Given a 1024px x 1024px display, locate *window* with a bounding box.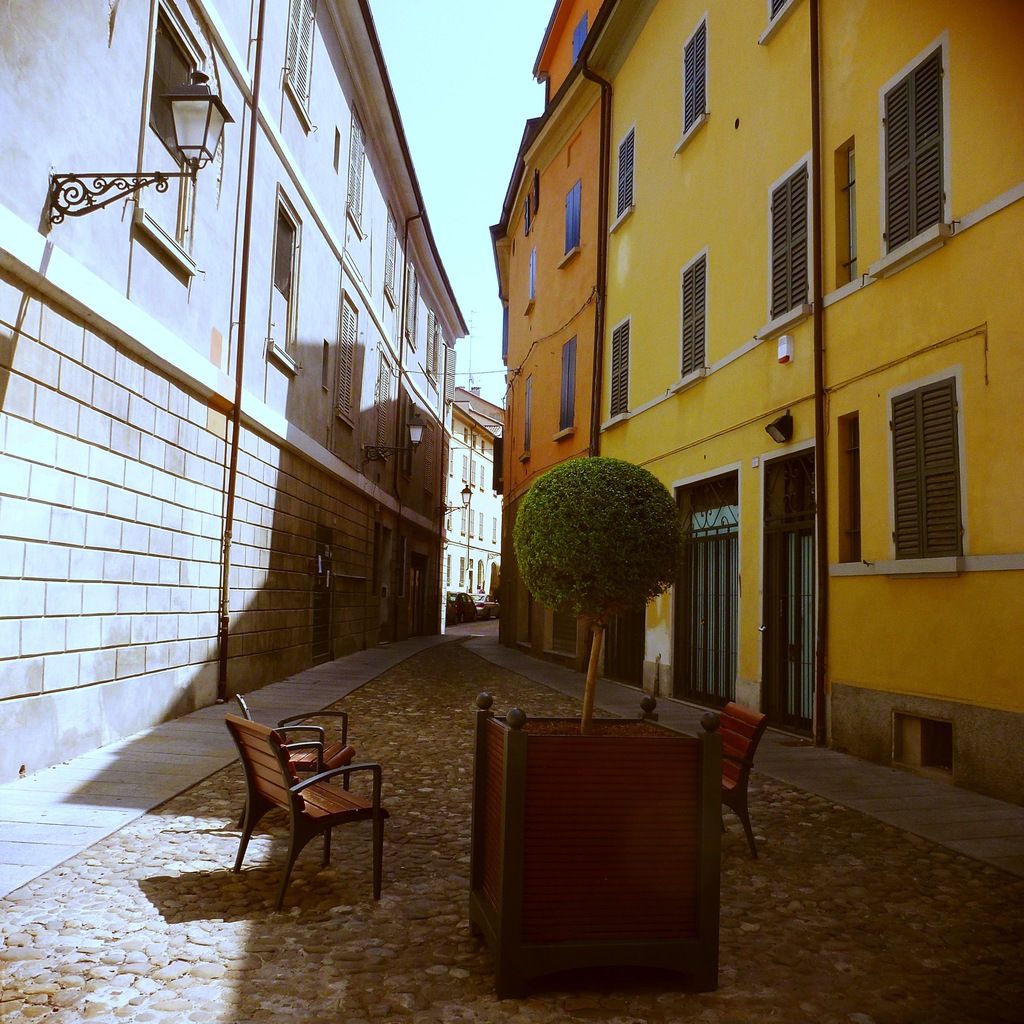
Located: bbox=(478, 438, 488, 453).
